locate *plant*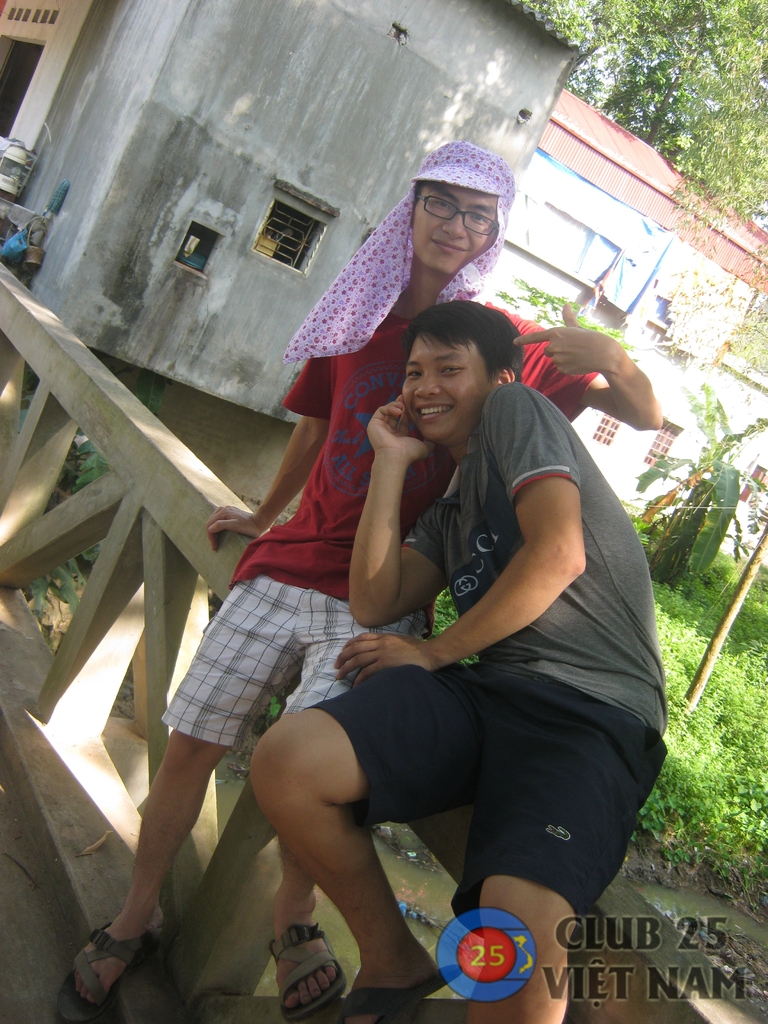
BBox(214, 693, 282, 783)
